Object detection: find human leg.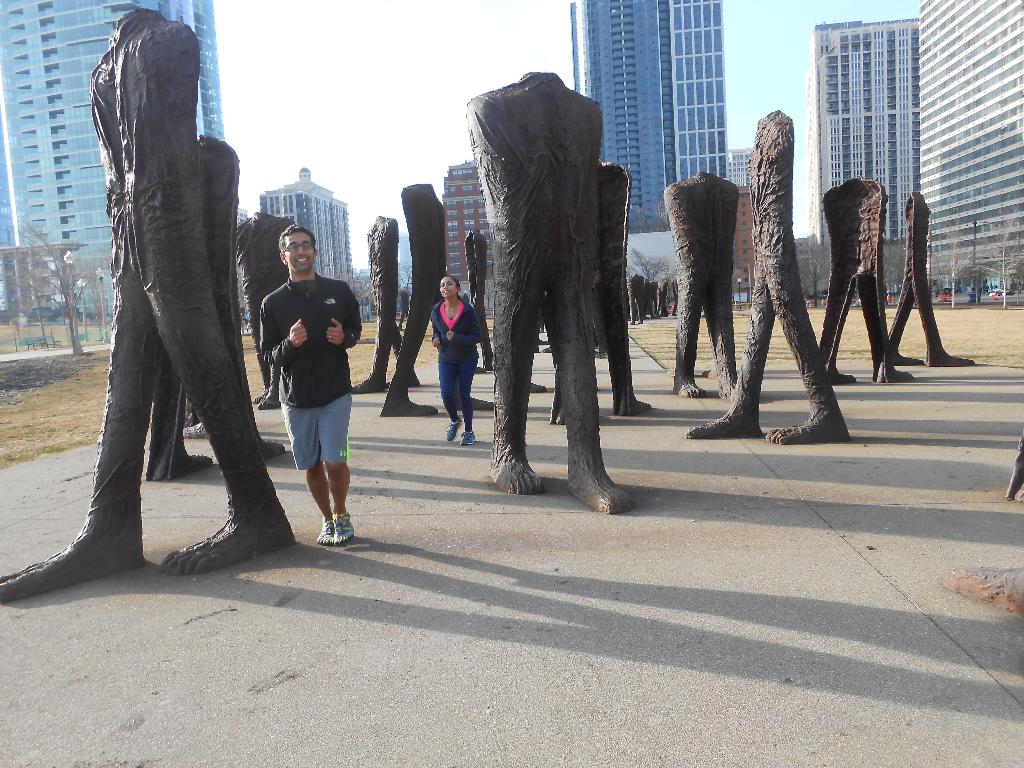
[left=436, top=351, right=476, bottom=442].
